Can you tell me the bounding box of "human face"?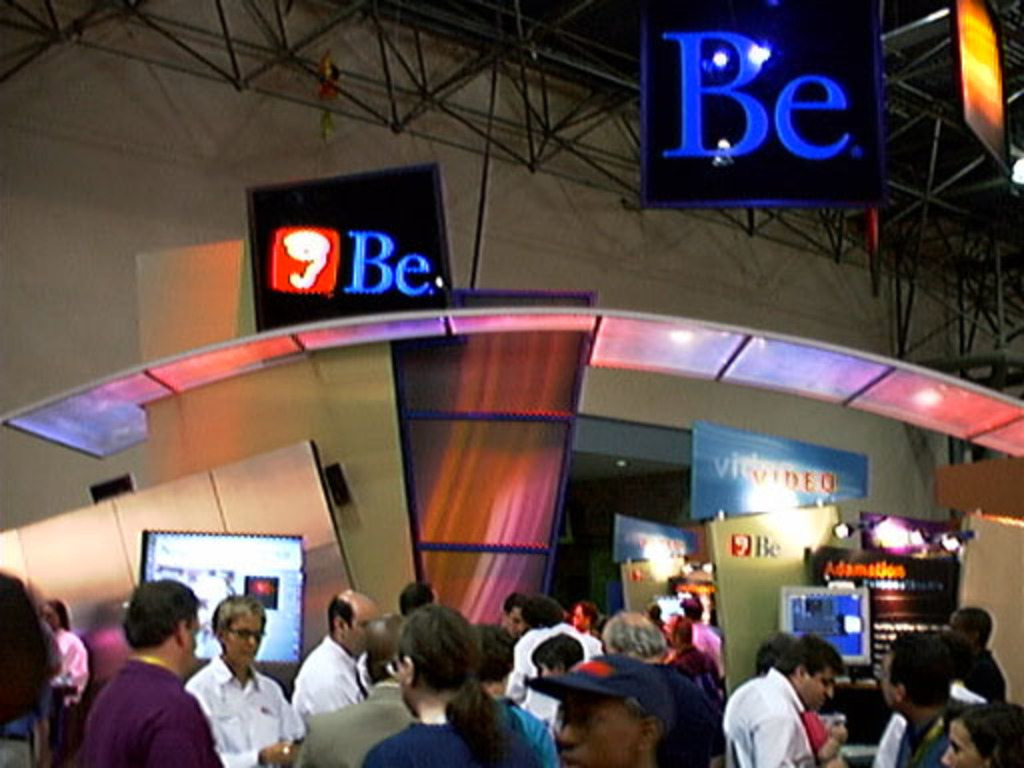
<box>540,650,564,672</box>.
